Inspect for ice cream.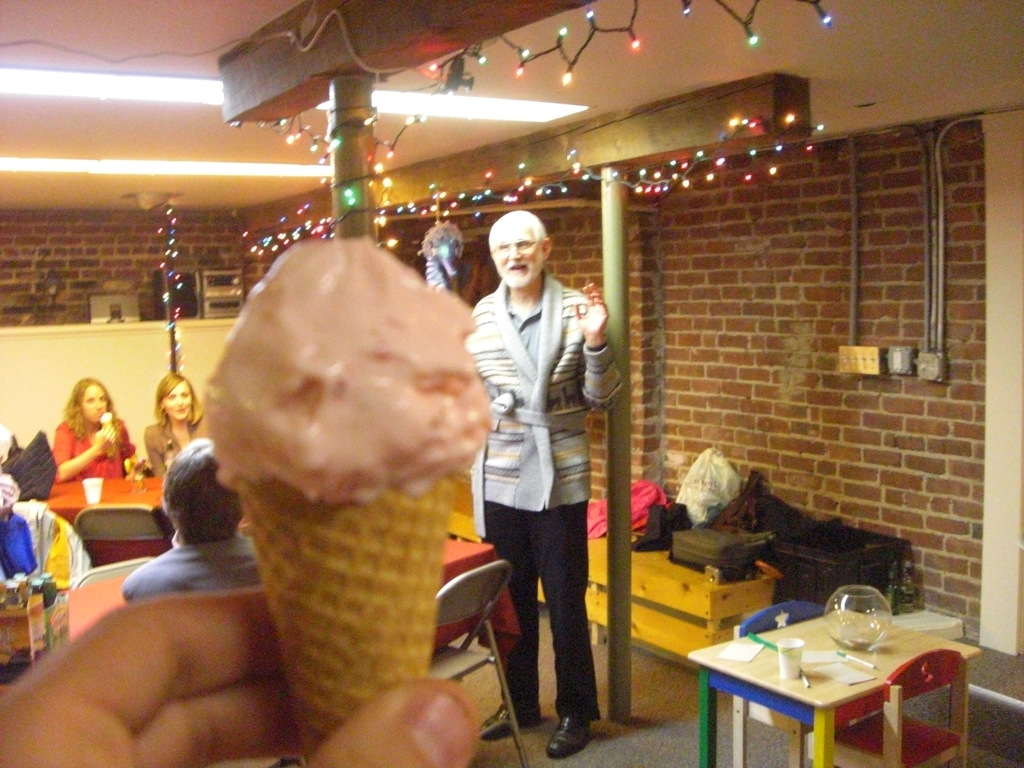
Inspection: BBox(187, 199, 472, 660).
